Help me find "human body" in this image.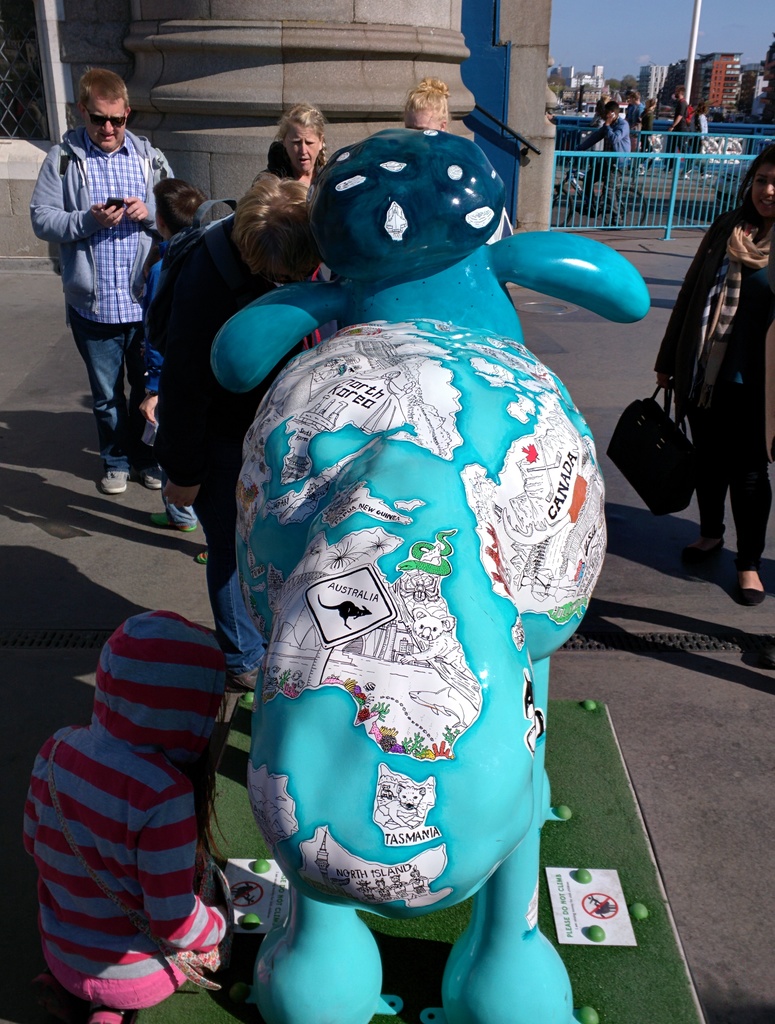
Found it: 19, 607, 232, 1016.
